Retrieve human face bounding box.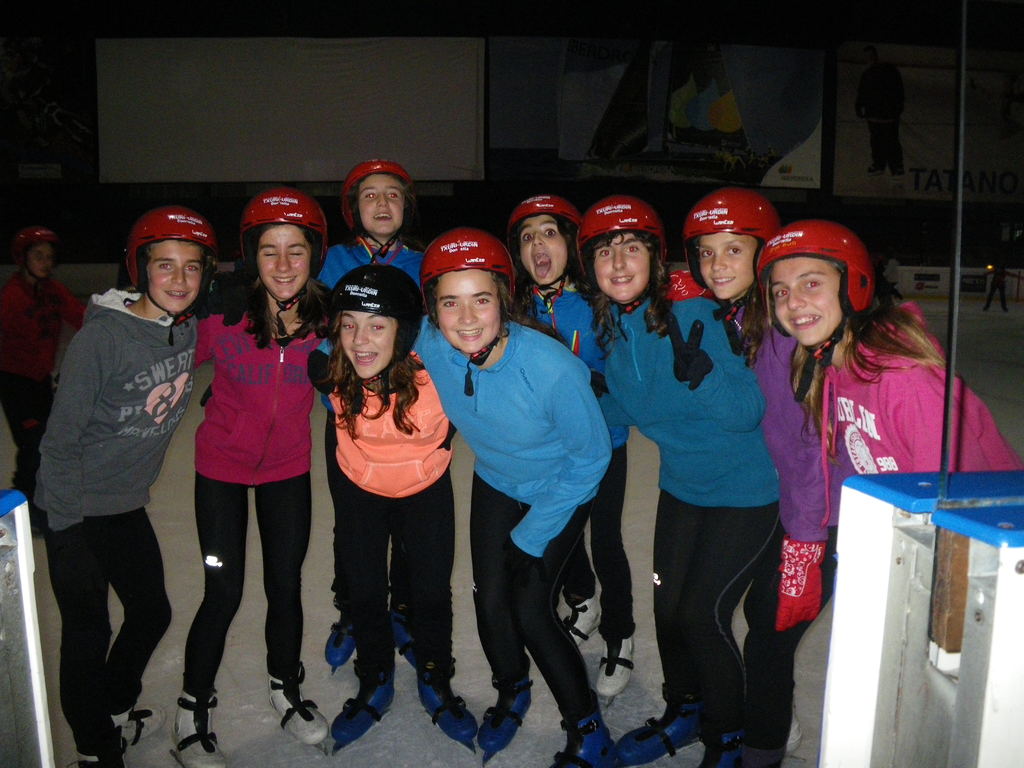
Bounding box: detection(591, 234, 654, 302).
